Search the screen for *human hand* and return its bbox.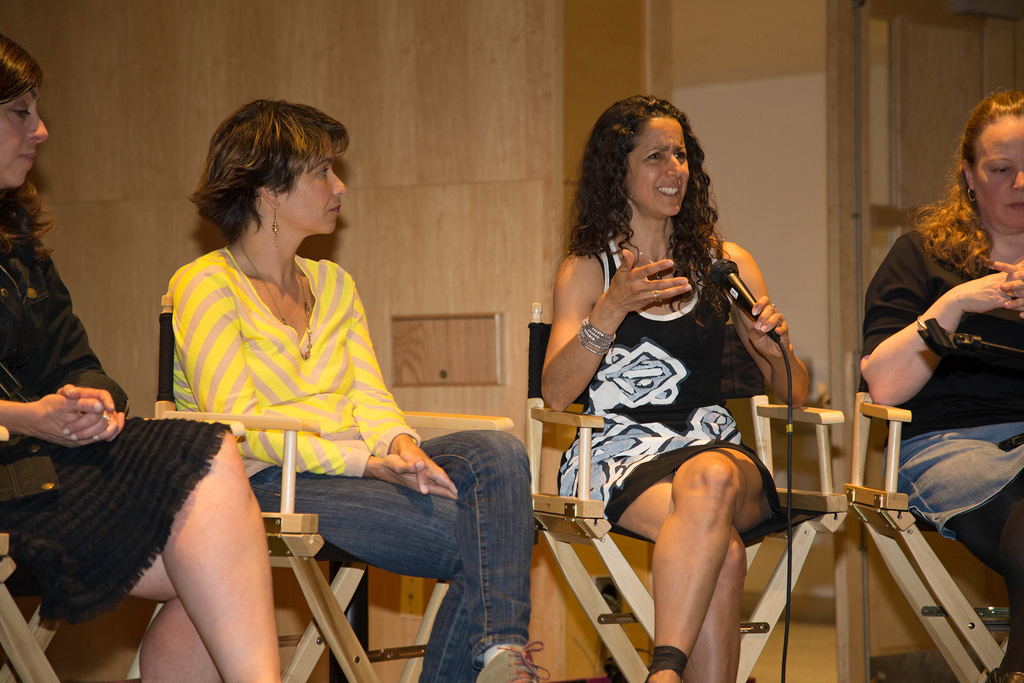
Found: 375 450 463 500.
